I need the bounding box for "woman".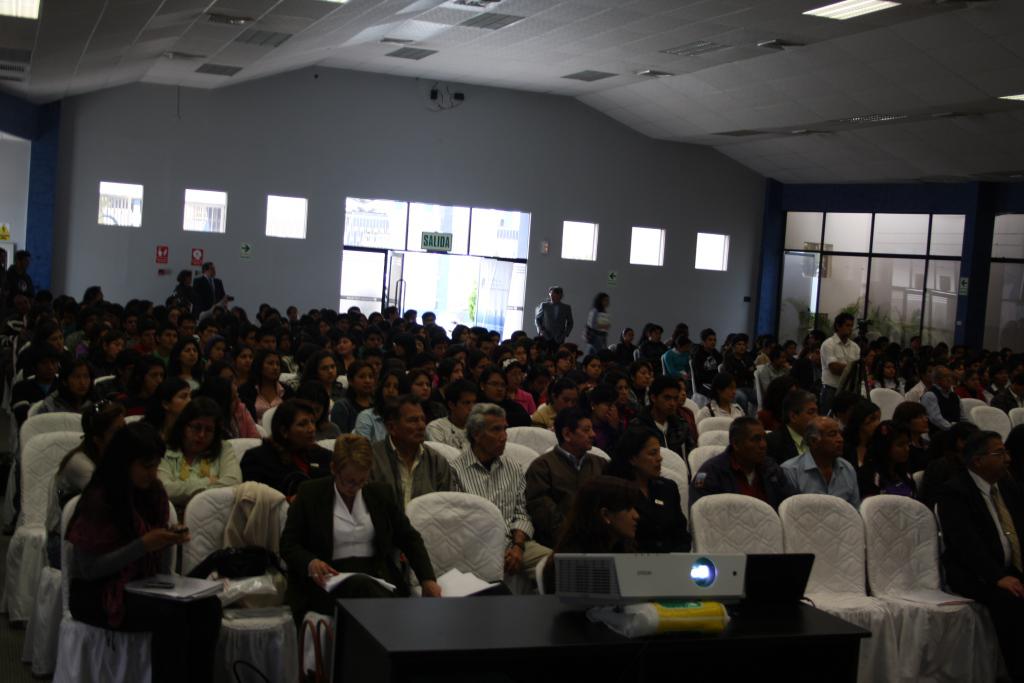
Here it is: 477,366,531,427.
